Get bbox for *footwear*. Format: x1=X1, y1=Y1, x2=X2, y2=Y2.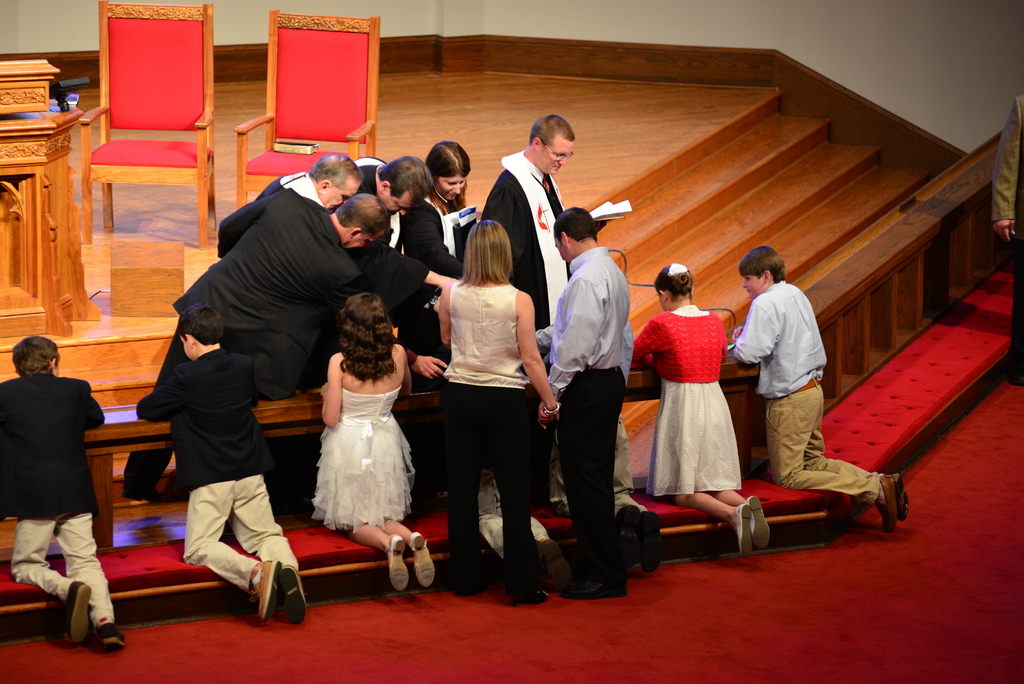
x1=616, y1=503, x2=641, y2=576.
